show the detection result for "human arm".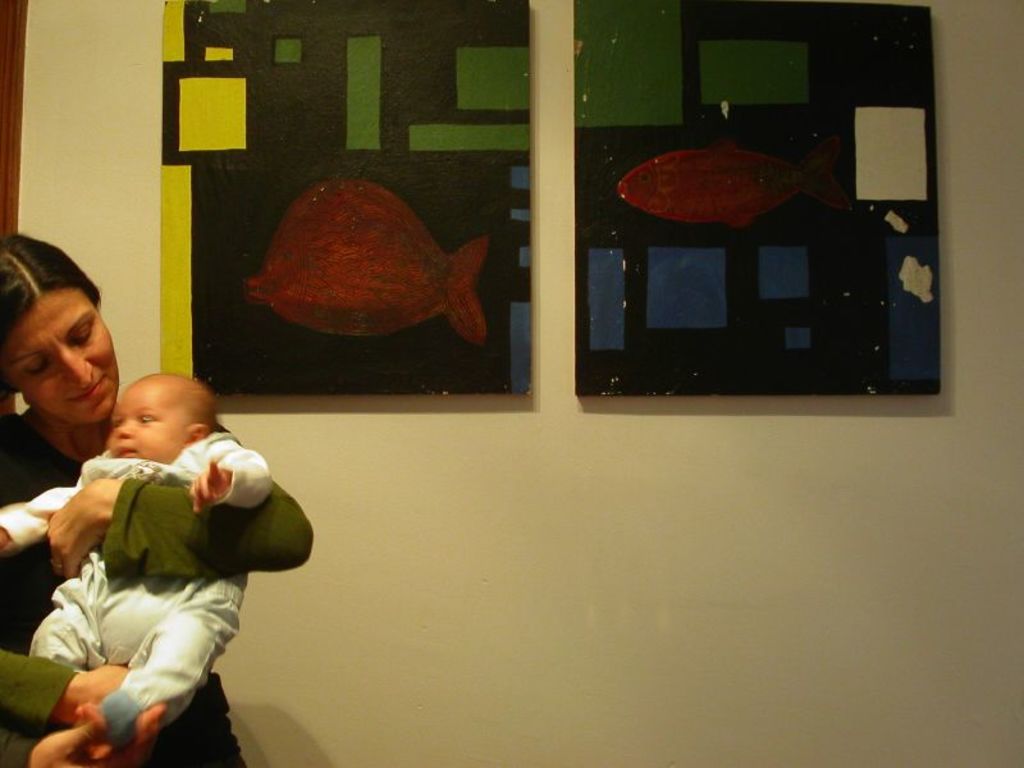
186, 434, 271, 511.
